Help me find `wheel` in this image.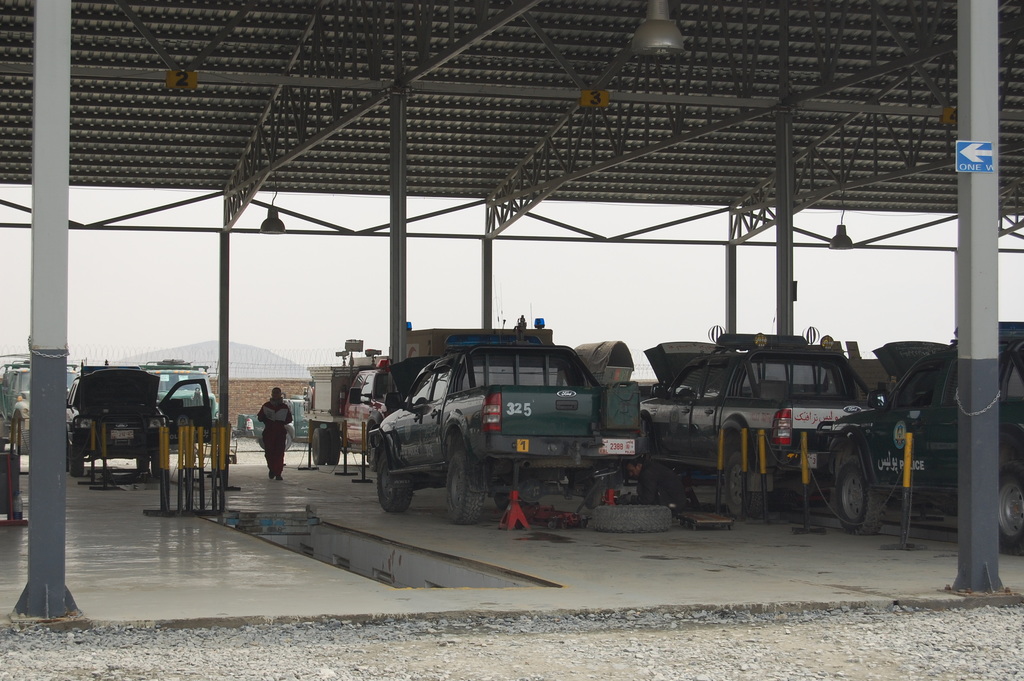
Found it: box=[829, 457, 886, 542].
